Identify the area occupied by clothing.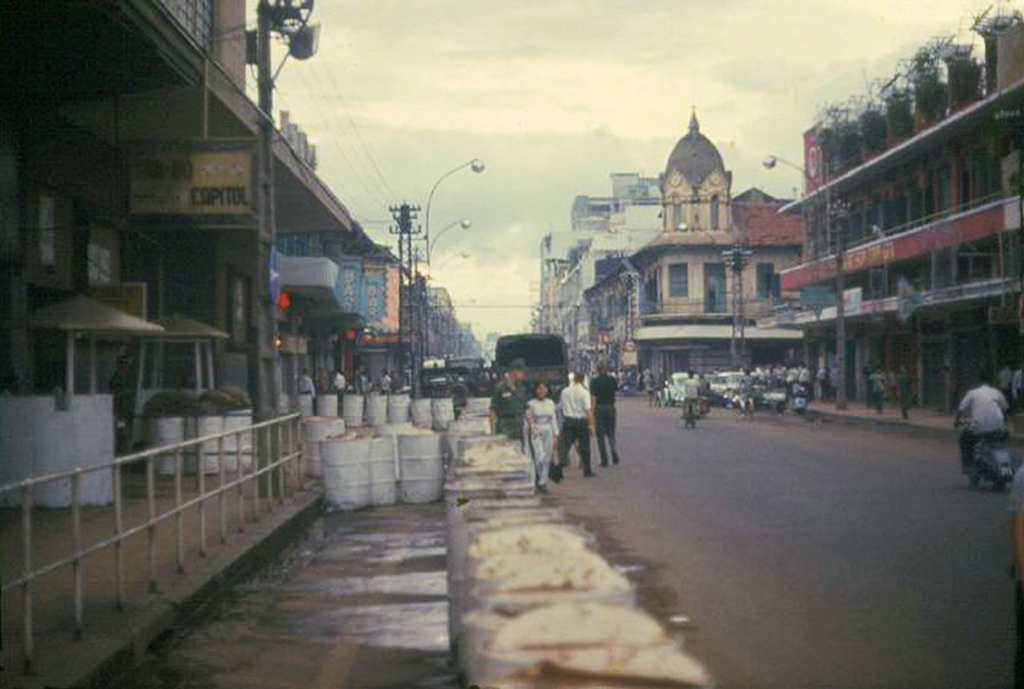
Area: <box>487,378,535,435</box>.
